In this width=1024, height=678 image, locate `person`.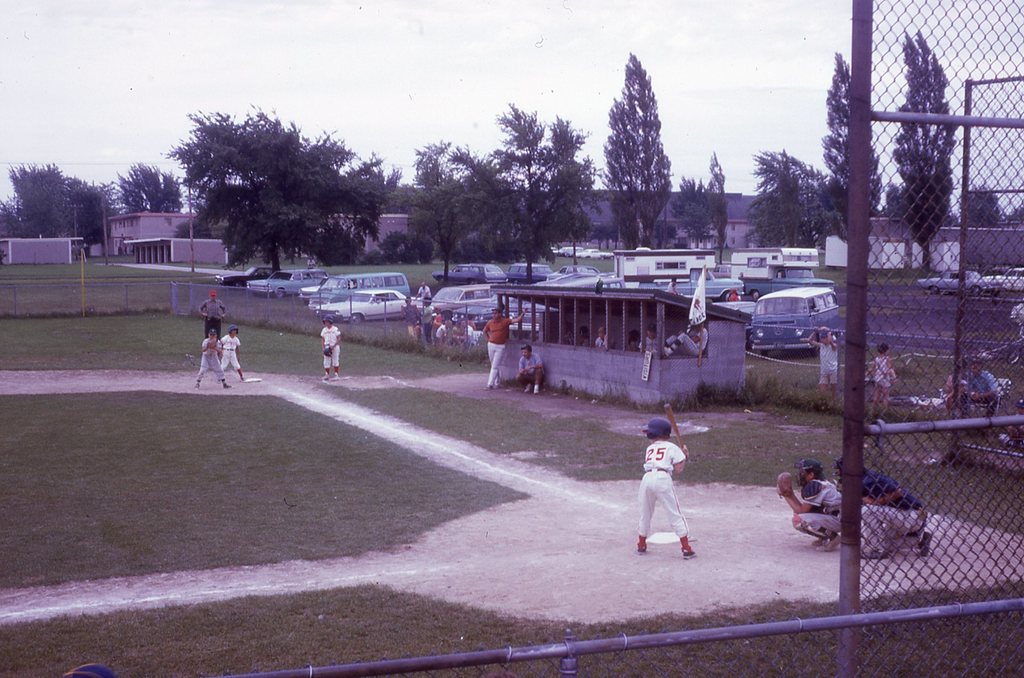
Bounding box: bbox=(400, 292, 426, 346).
